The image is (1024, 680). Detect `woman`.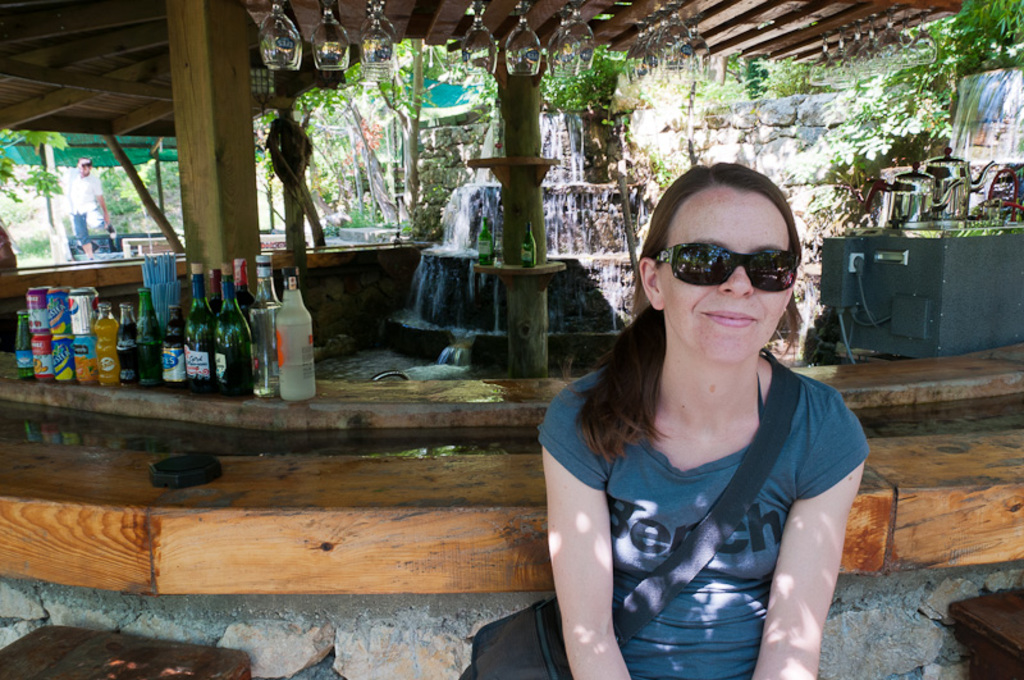
Detection: 543/164/872/661.
